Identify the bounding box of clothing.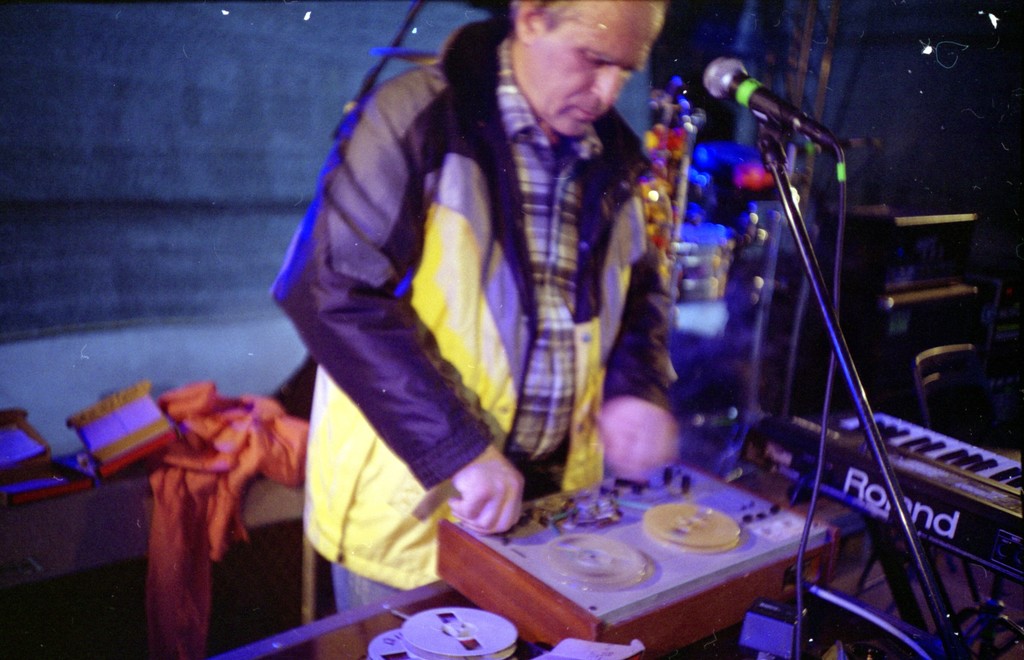
(left=249, top=0, right=682, bottom=624).
